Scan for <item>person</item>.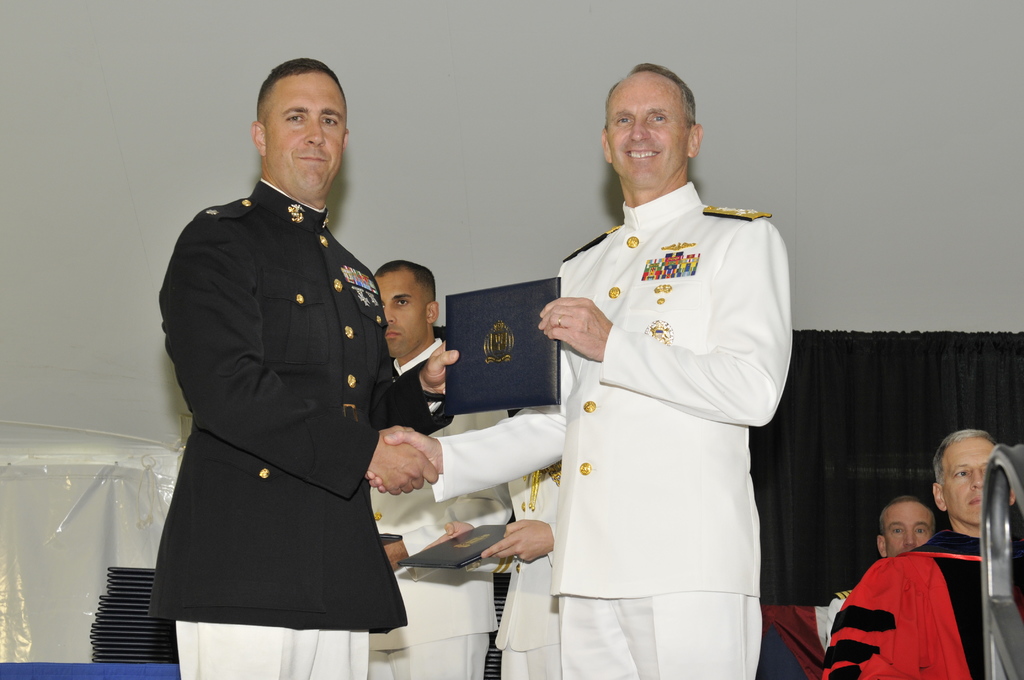
Scan result: (x1=372, y1=258, x2=513, y2=678).
